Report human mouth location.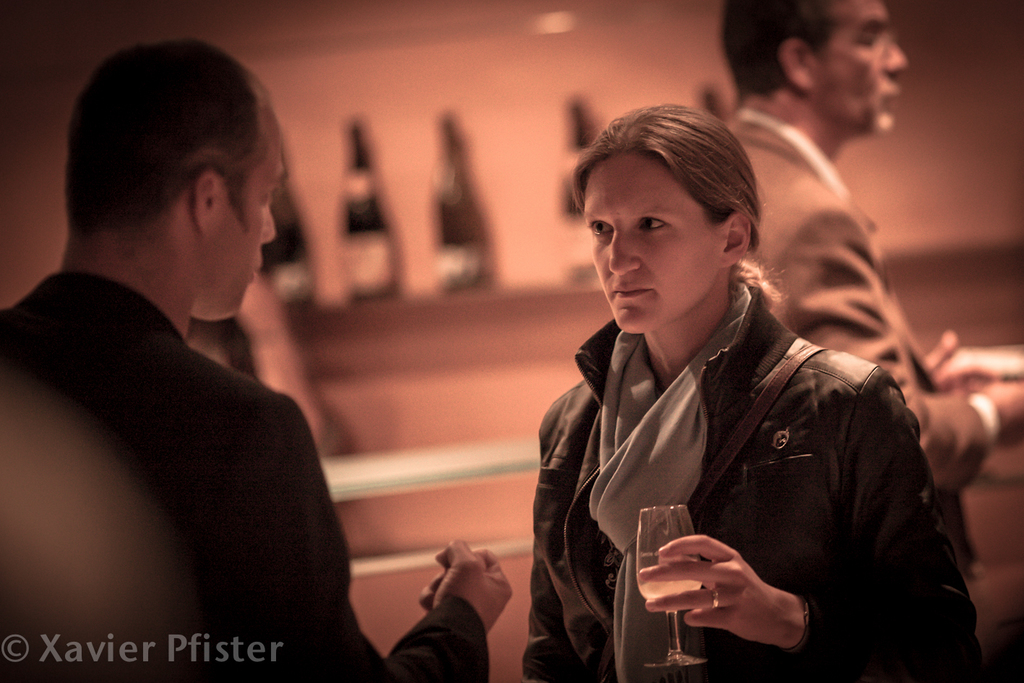
Report: {"left": 251, "top": 266, "right": 264, "bottom": 285}.
